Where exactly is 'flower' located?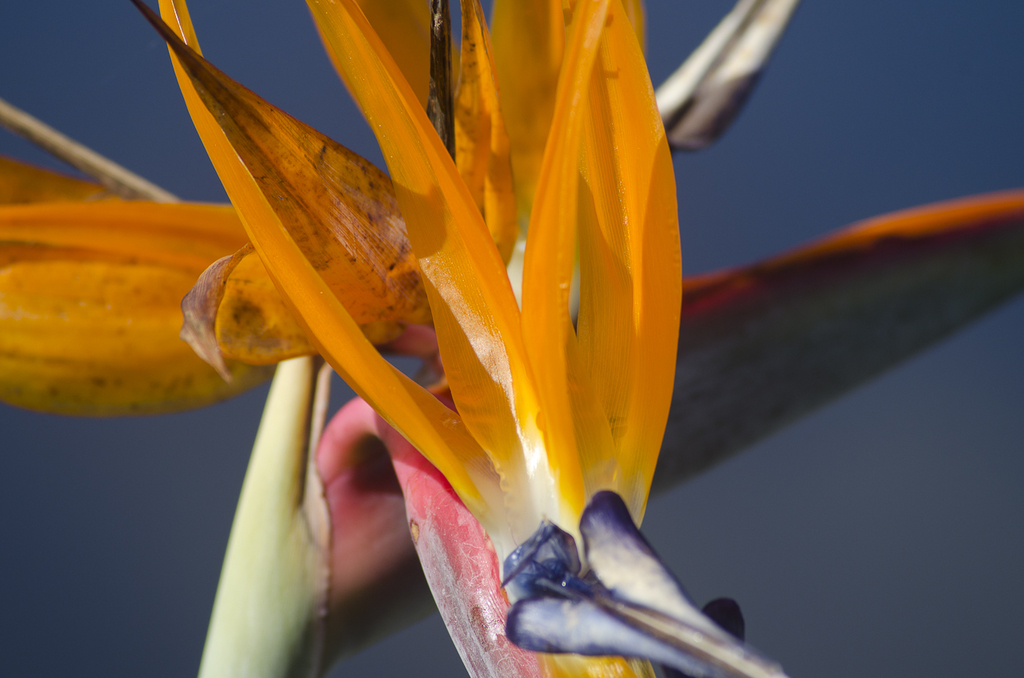
Its bounding box is BBox(0, 0, 1018, 677).
